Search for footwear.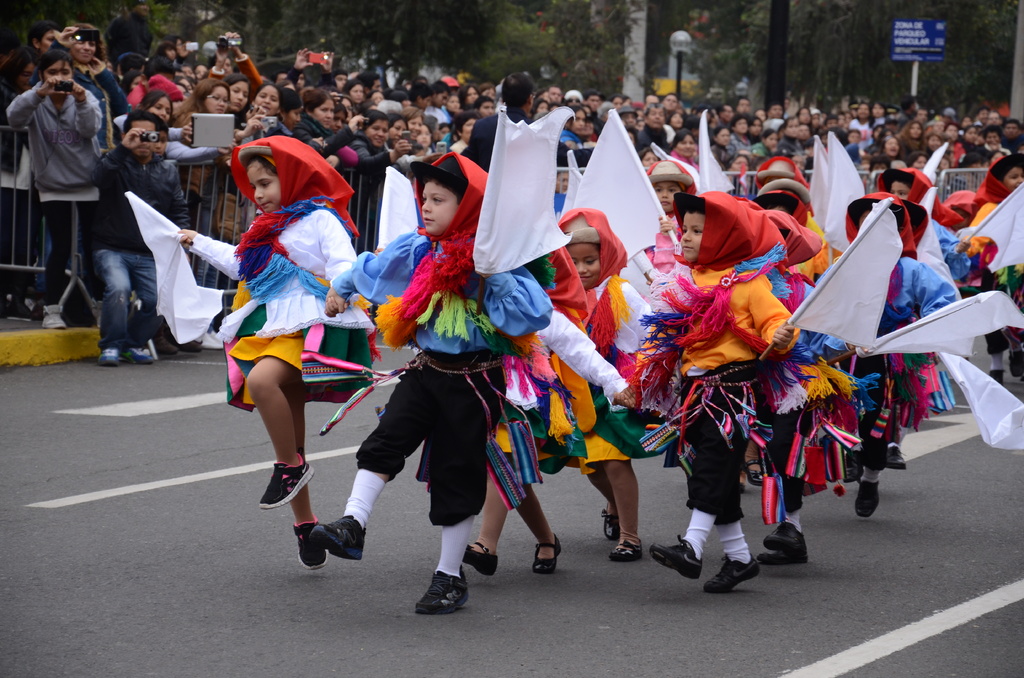
Found at (x1=767, y1=514, x2=799, y2=551).
